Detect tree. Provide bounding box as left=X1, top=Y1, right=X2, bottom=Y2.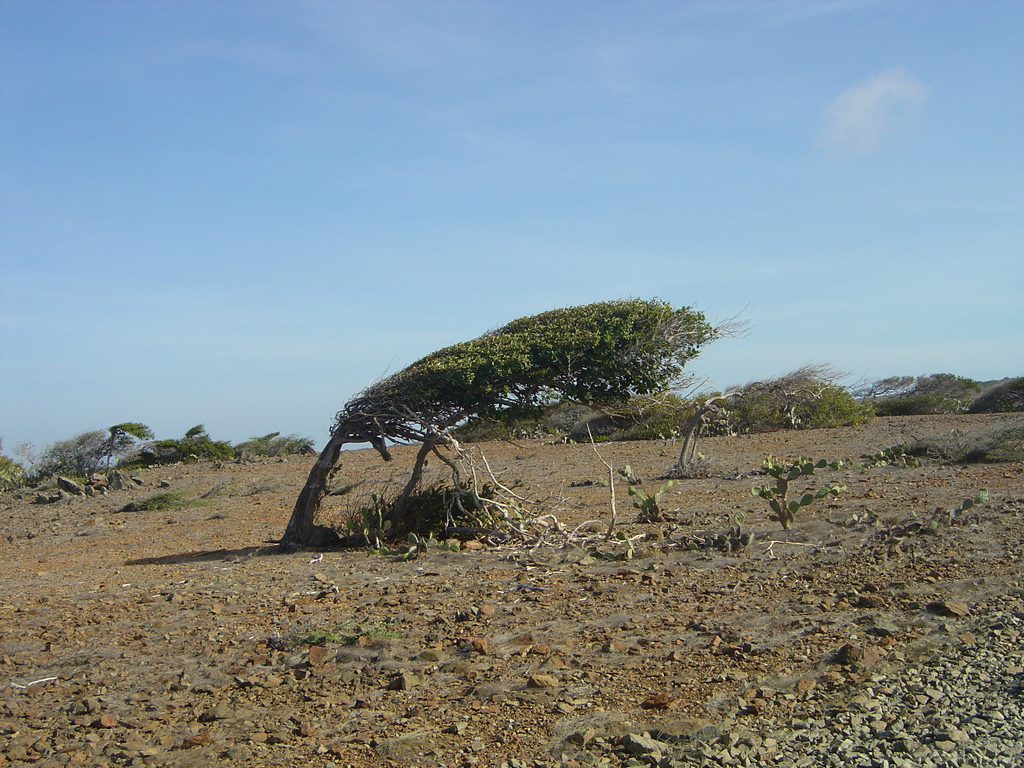
left=44, top=431, right=107, bottom=480.
